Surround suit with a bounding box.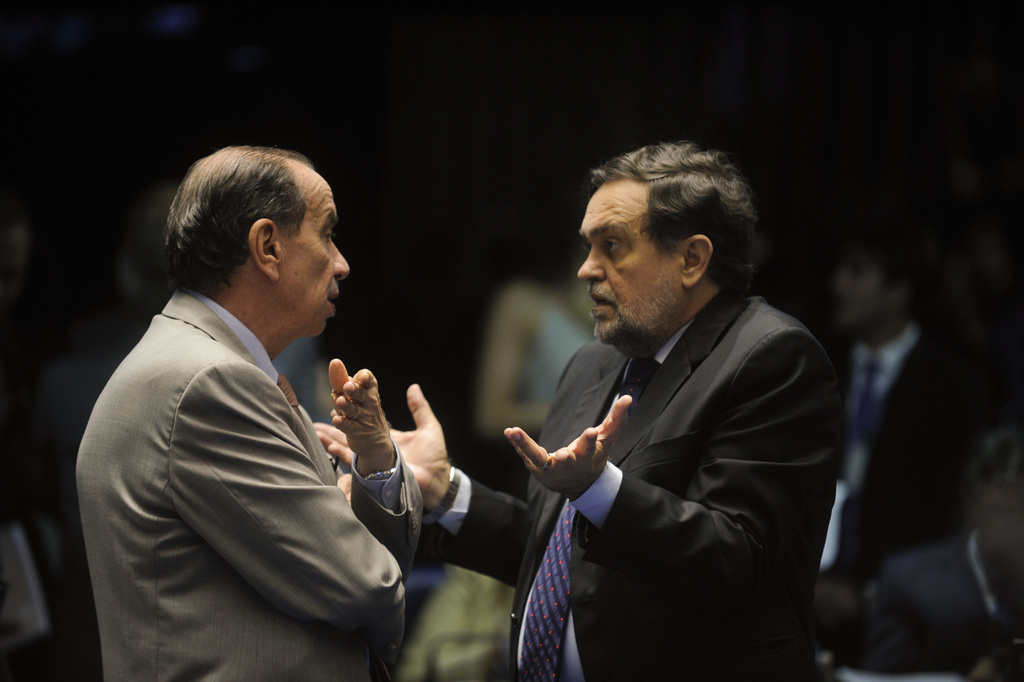
region(312, 166, 758, 668).
